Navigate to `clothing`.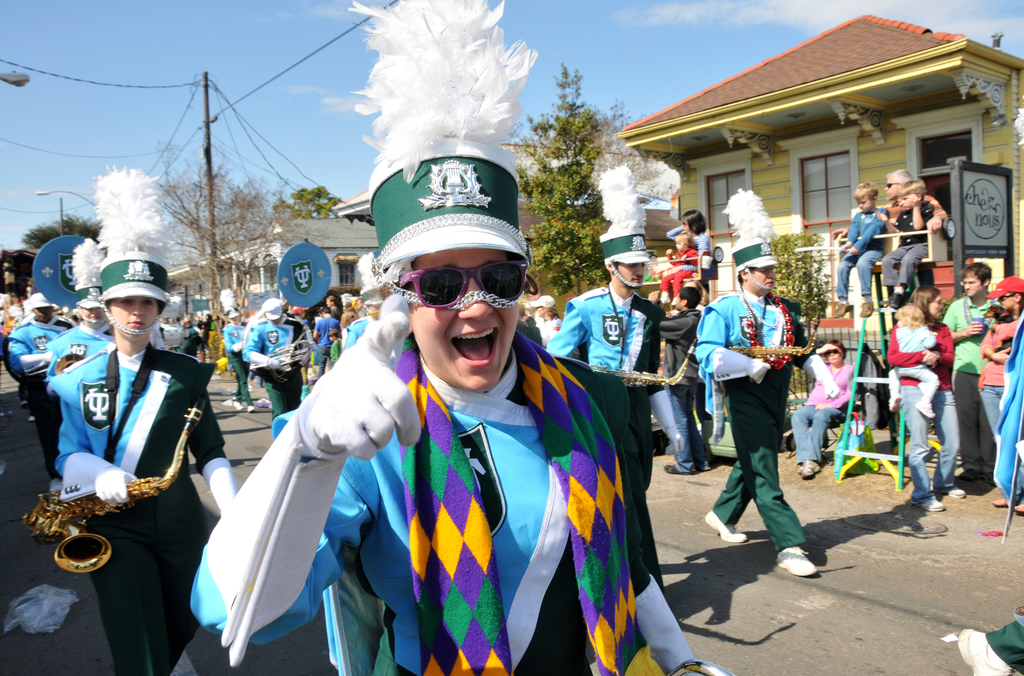
Navigation target: left=6, top=322, right=83, bottom=473.
